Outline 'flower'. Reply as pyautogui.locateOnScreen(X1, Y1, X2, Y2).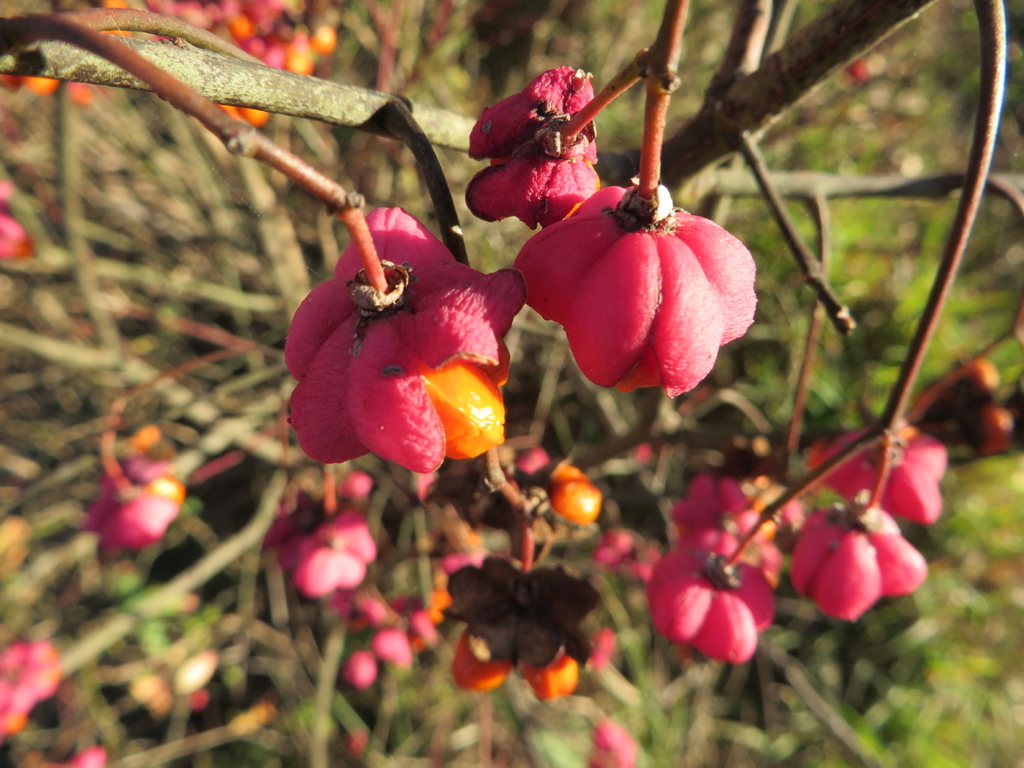
pyautogui.locateOnScreen(90, 457, 189, 543).
